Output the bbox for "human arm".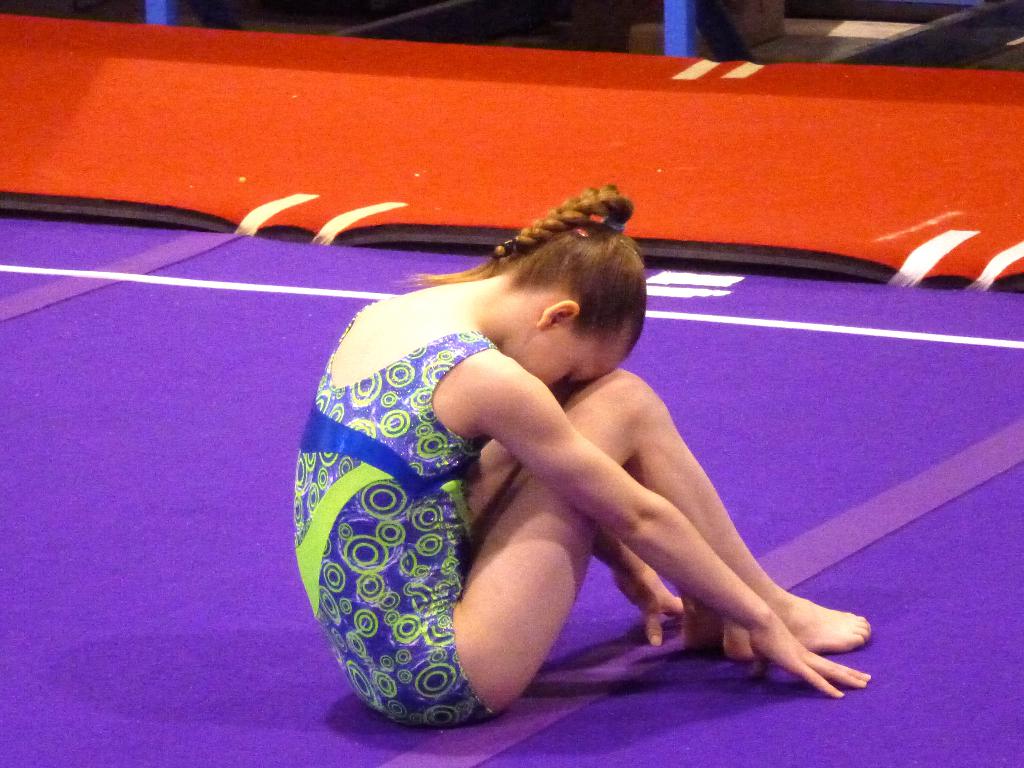
region(472, 349, 872, 698).
